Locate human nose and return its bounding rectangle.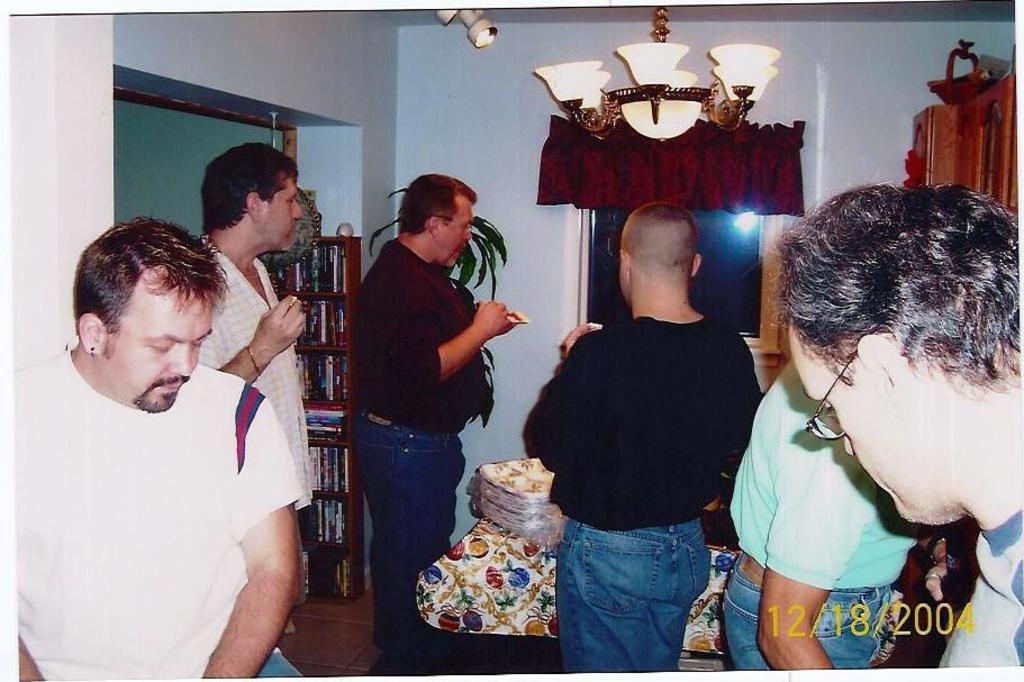
{"x1": 463, "y1": 228, "x2": 471, "y2": 246}.
